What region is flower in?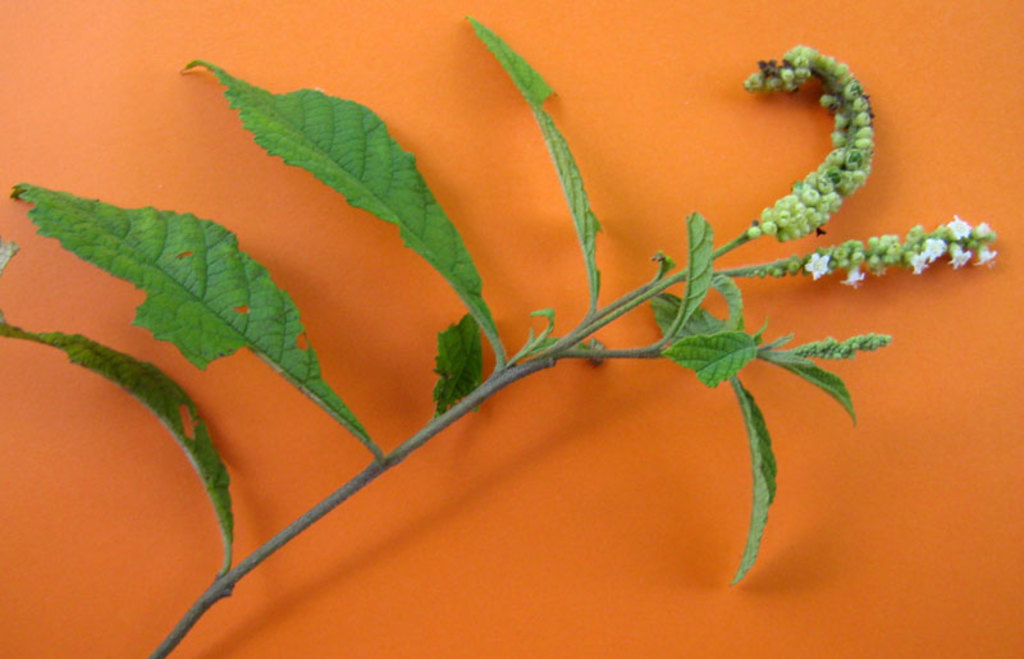
select_region(942, 211, 972, 241).
